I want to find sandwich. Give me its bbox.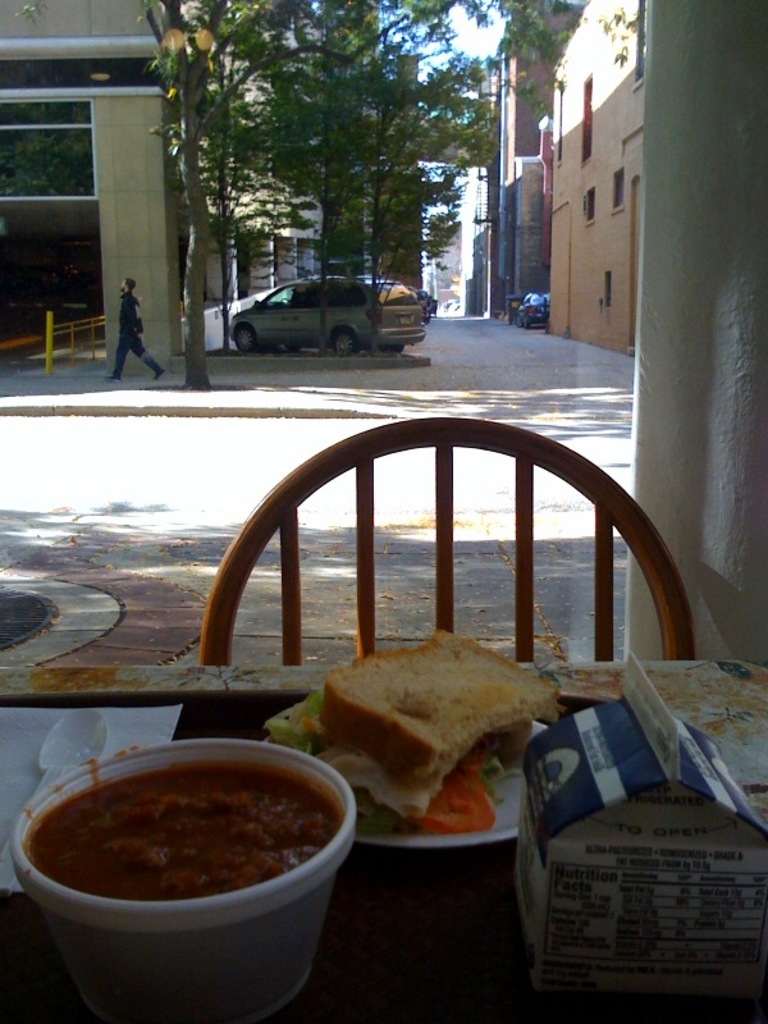
{"x1": 268, "y1": 620, "x2": 573, "y2": 817}.
